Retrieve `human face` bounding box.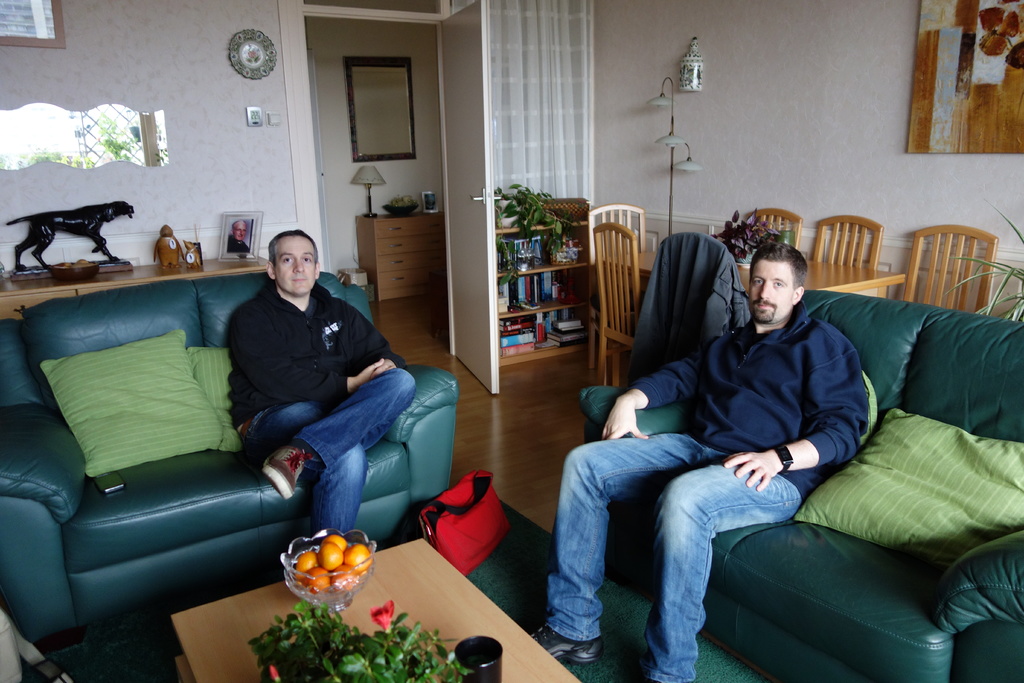
Bounding box: [left=750, top=262, right=792, bottom=320].
